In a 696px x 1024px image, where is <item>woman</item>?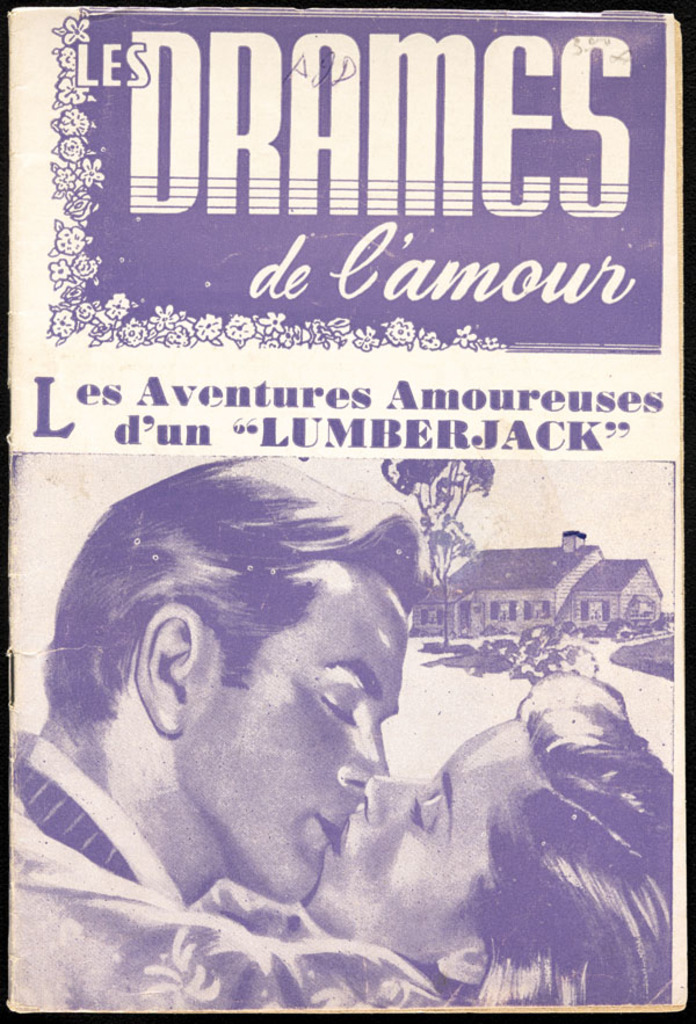
<region>8, 666, 673, 1008</region>.
